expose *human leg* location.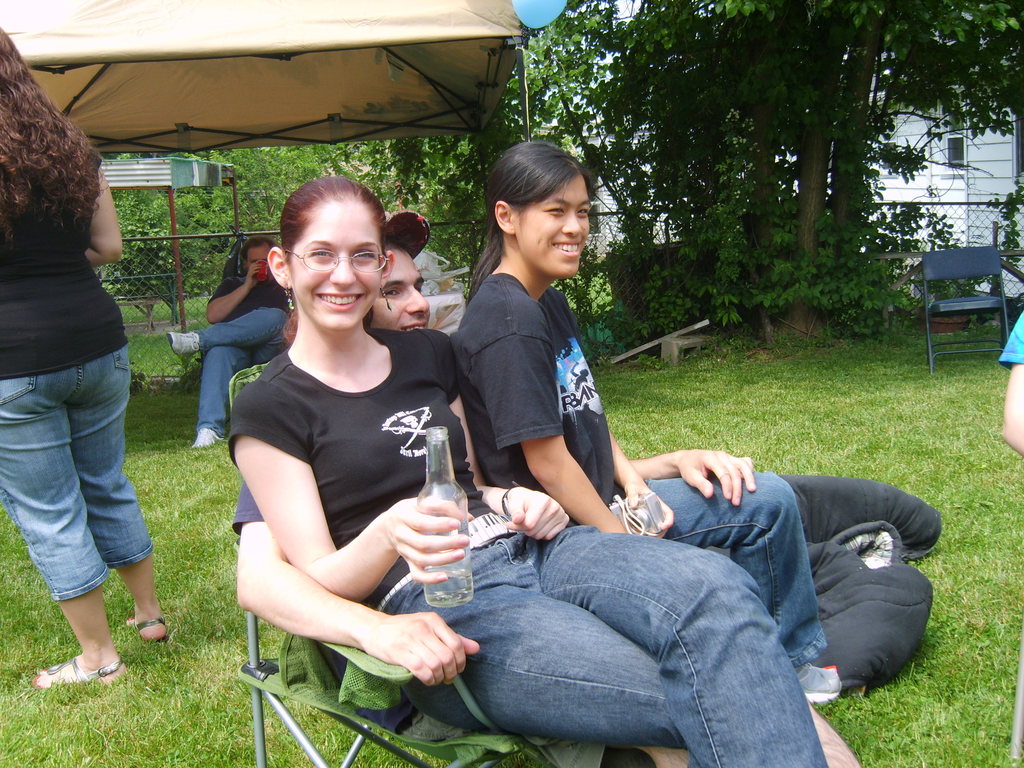
Exposed at <bbox>67, 332, 177, 633</bbox>.
